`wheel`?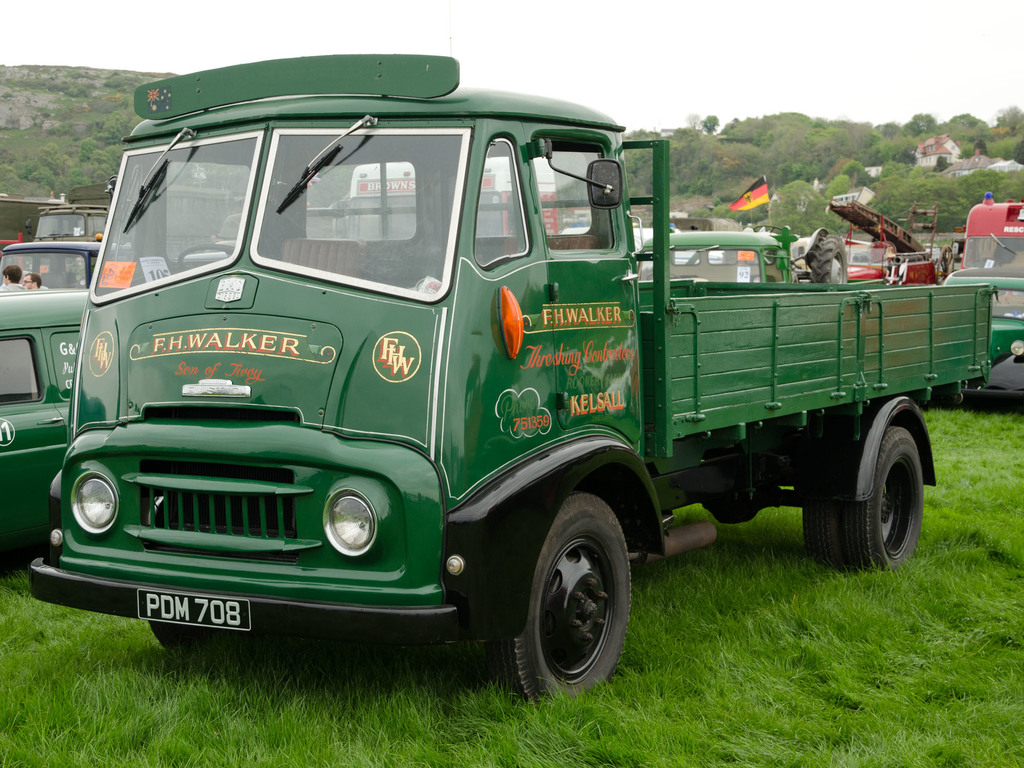
locate(138, 621, 252, 653)
